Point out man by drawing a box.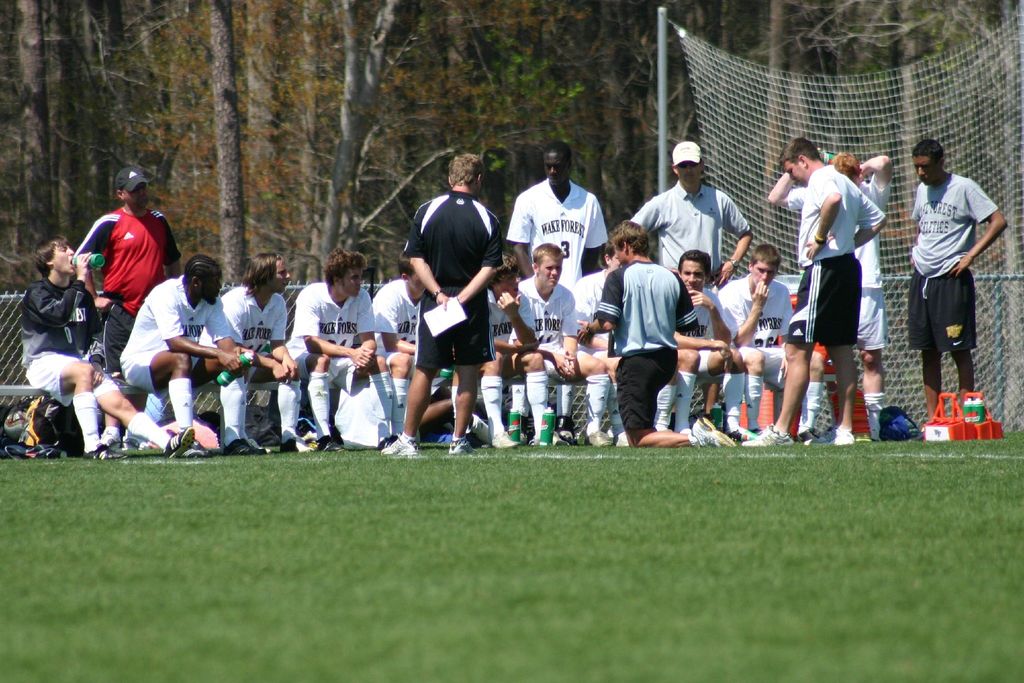
118:253:274:452.
